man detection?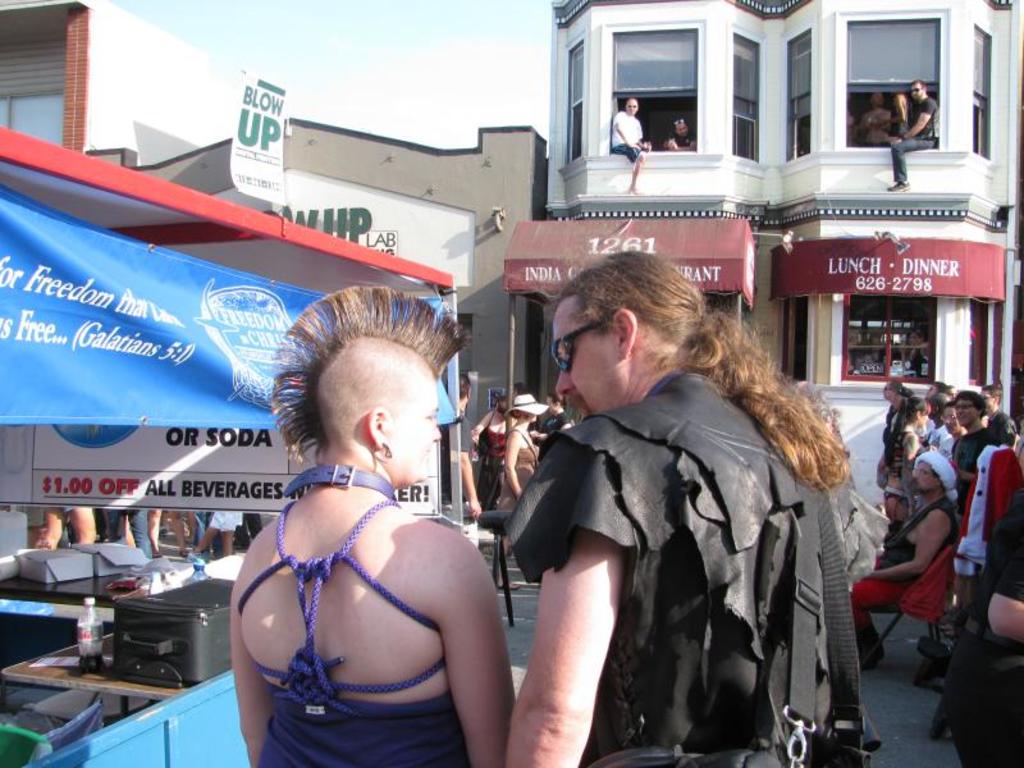
detection(954, 390, 1000, 488)
